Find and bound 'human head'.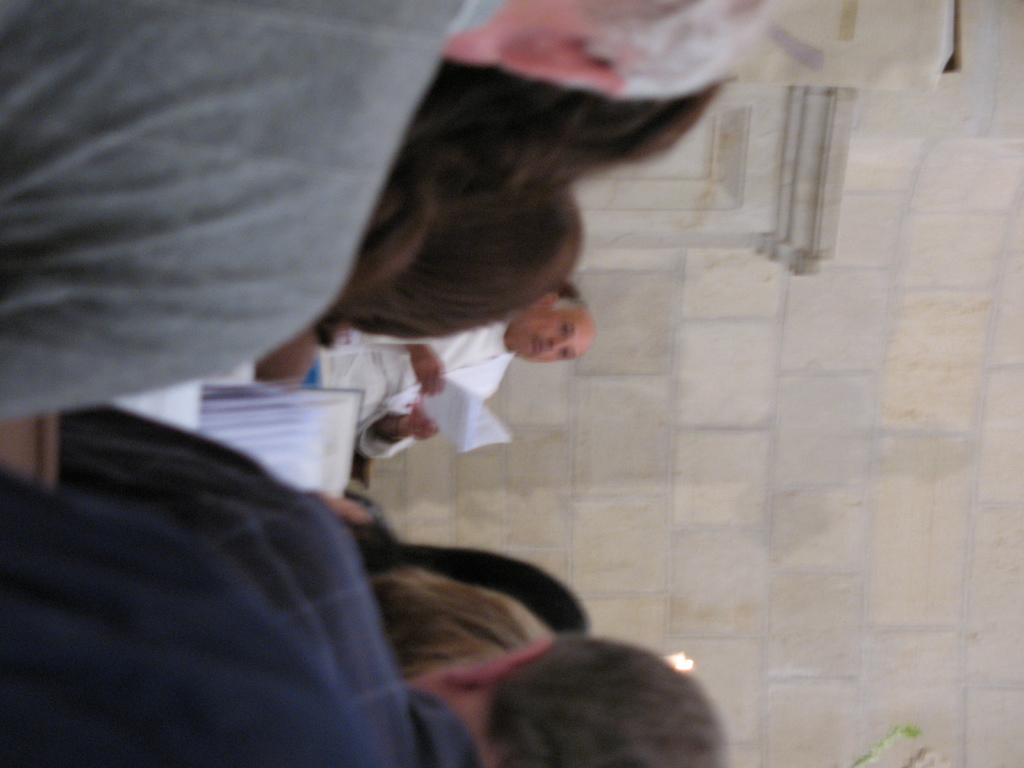
Bound: bbox=(399, 629, 739, 767).
